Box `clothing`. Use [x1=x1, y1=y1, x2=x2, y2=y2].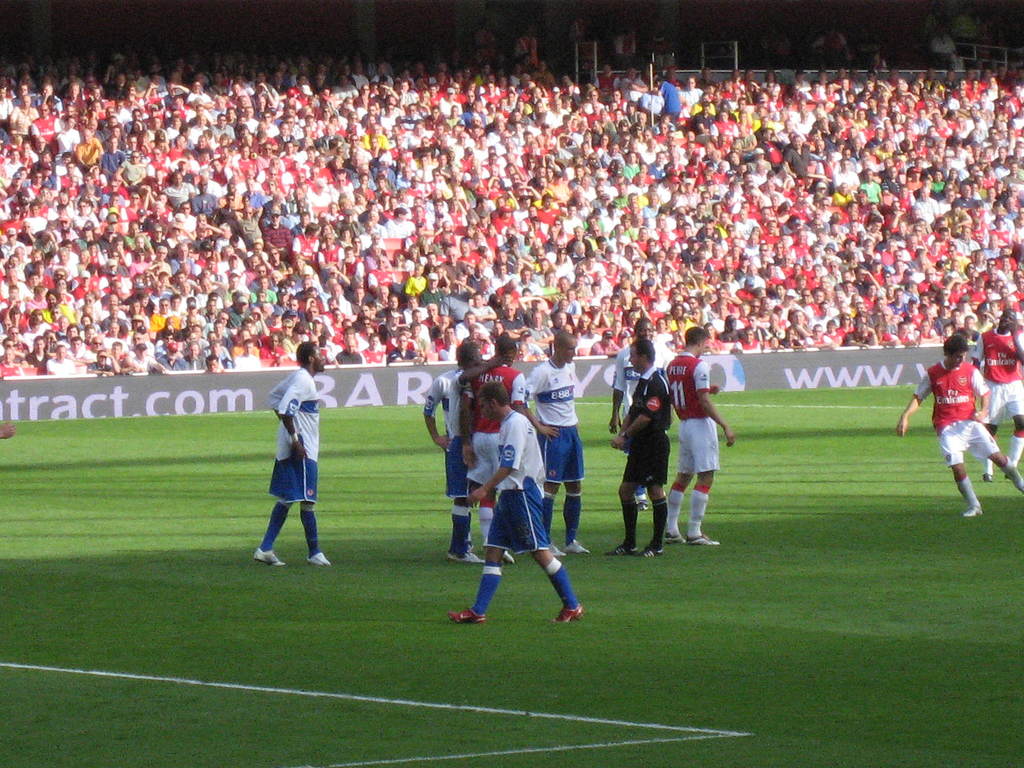
[x1=919, y1=362, x2=1001, y2=465].
